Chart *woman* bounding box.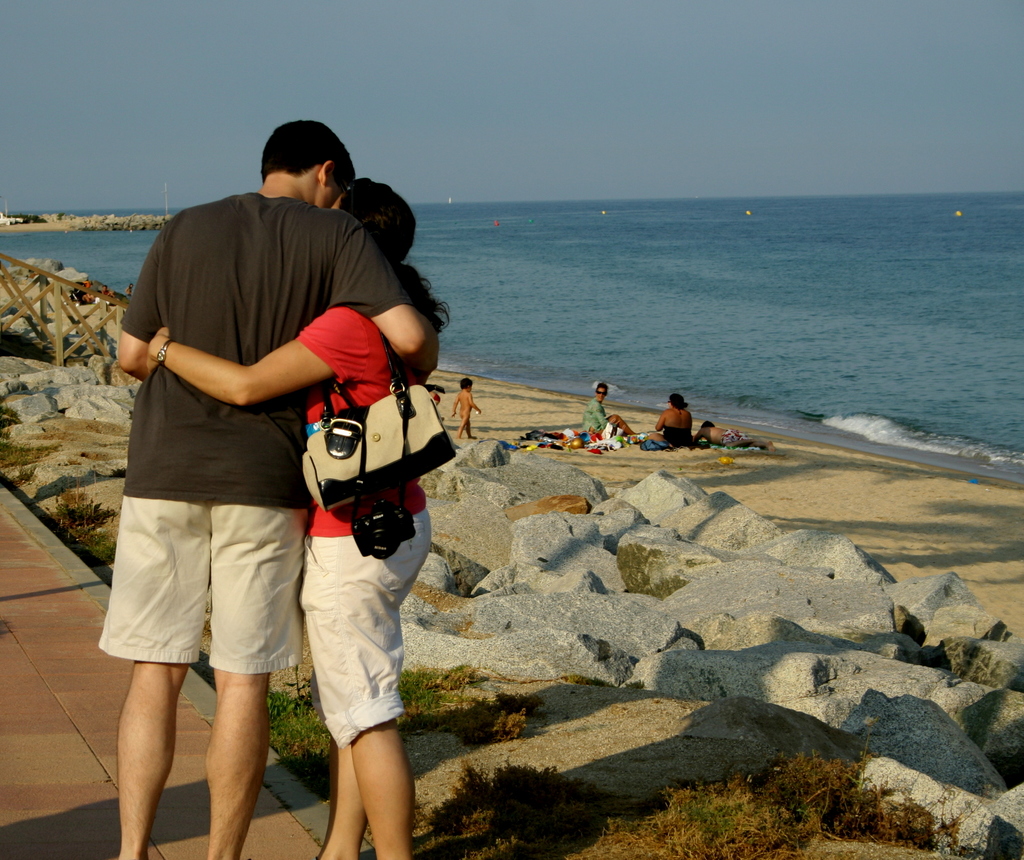
Charted: pyautogui.locateOnScreen(79, 131, 404, 814).
